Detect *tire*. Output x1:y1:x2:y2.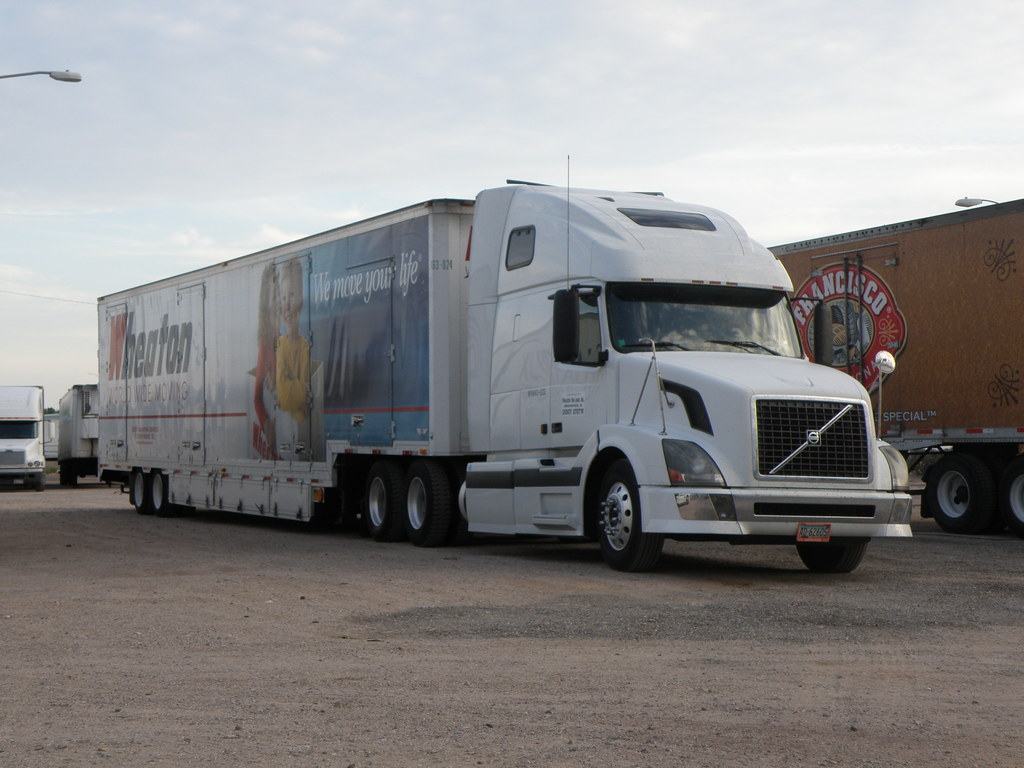
398:470:460:544.
